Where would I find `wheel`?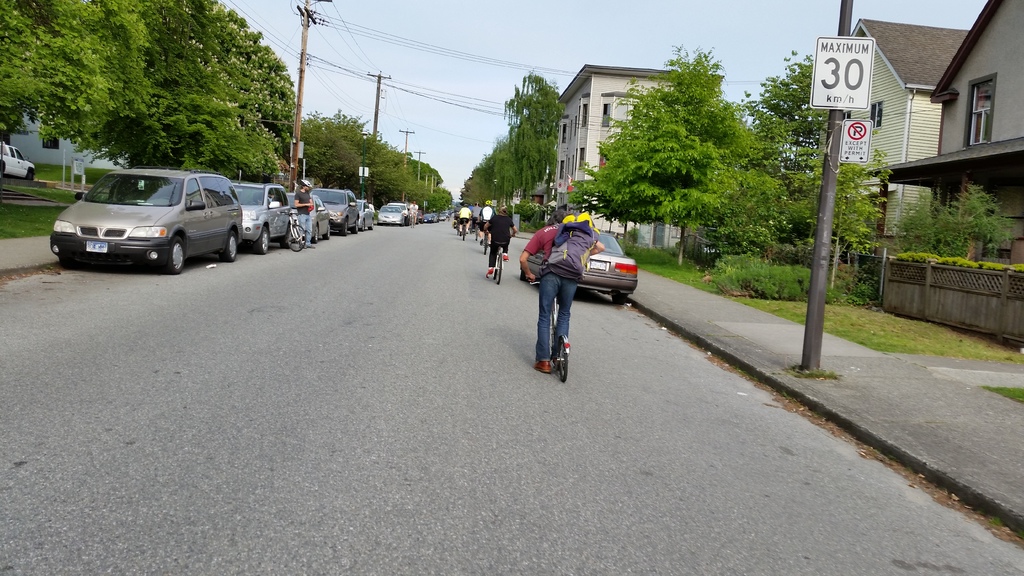
At [225,228,241,260].
